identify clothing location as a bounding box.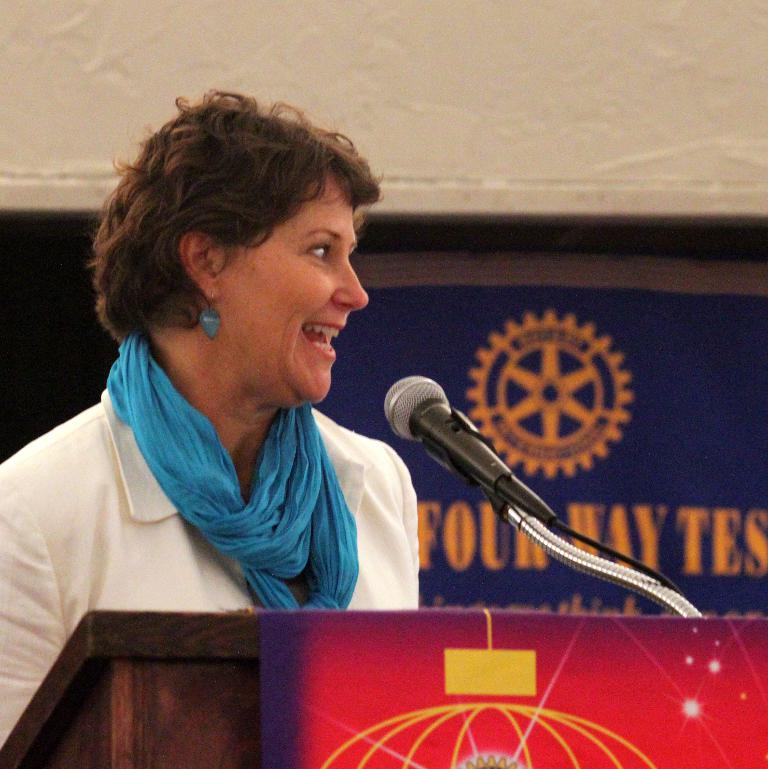
(left=0, top=332, right=418, bottom=748).
